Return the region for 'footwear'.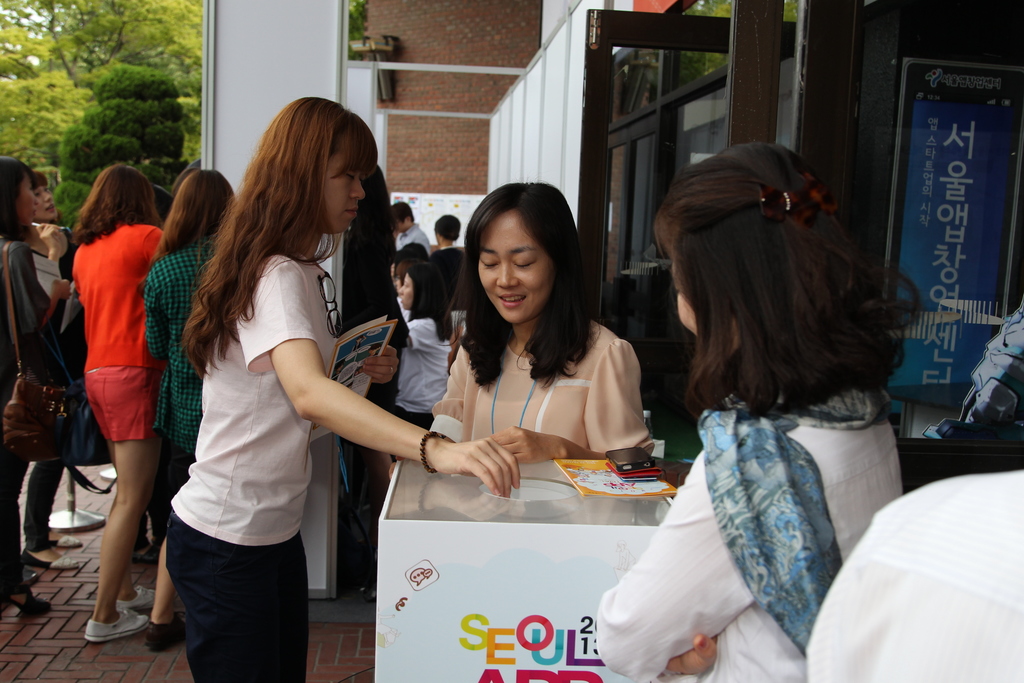
select_region(0, 587, 55, 614).
